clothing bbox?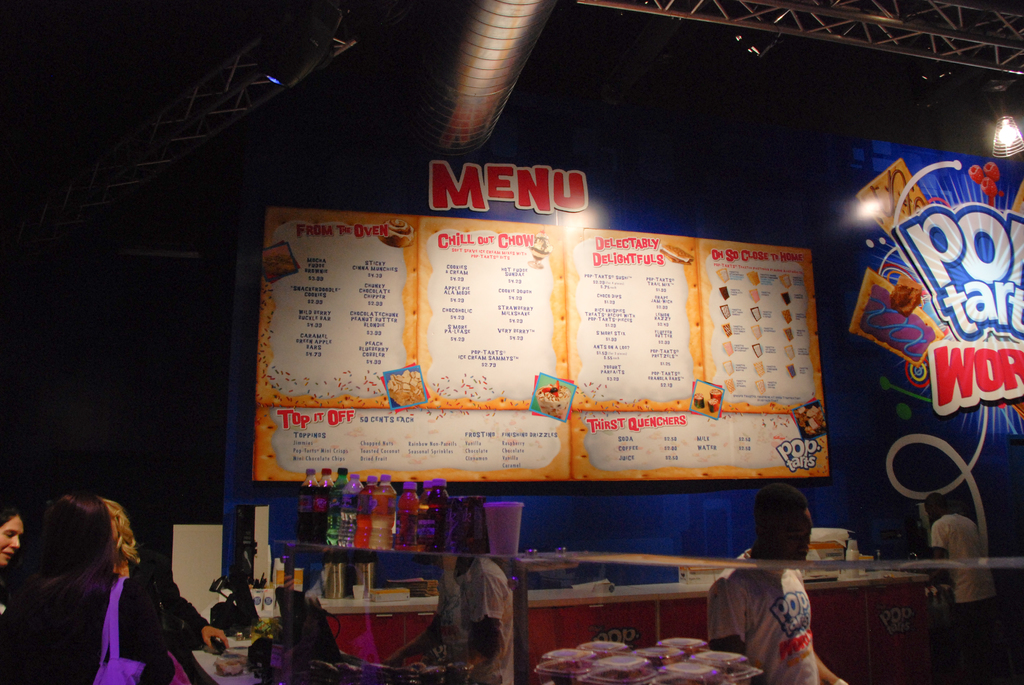
bbox(1, 571, 186, 684)
